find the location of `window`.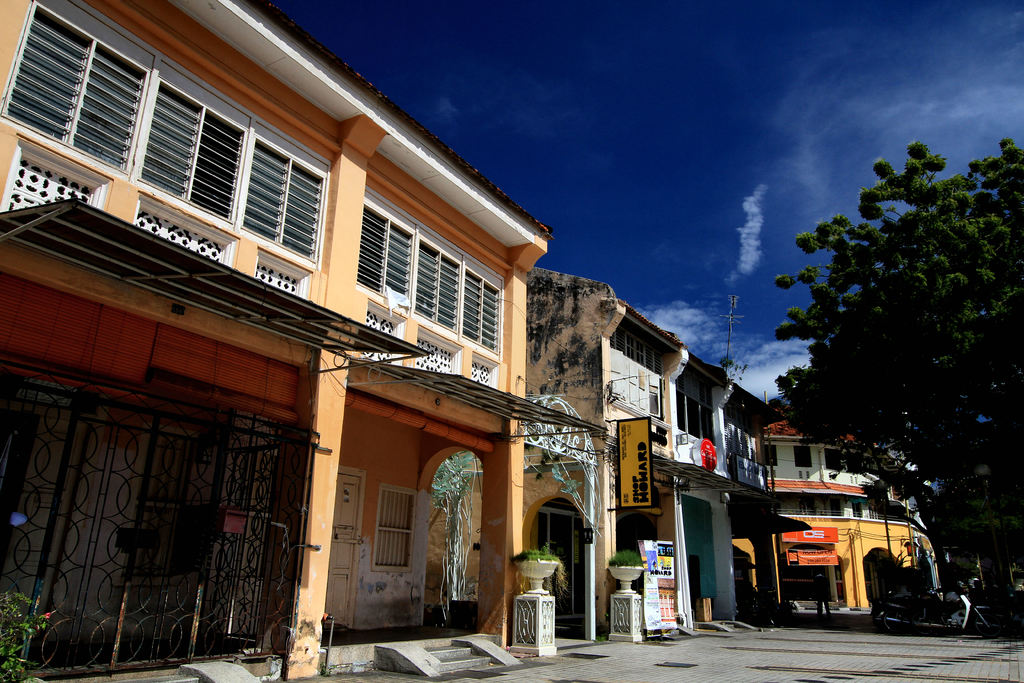
Location: 376,488,420,570.
